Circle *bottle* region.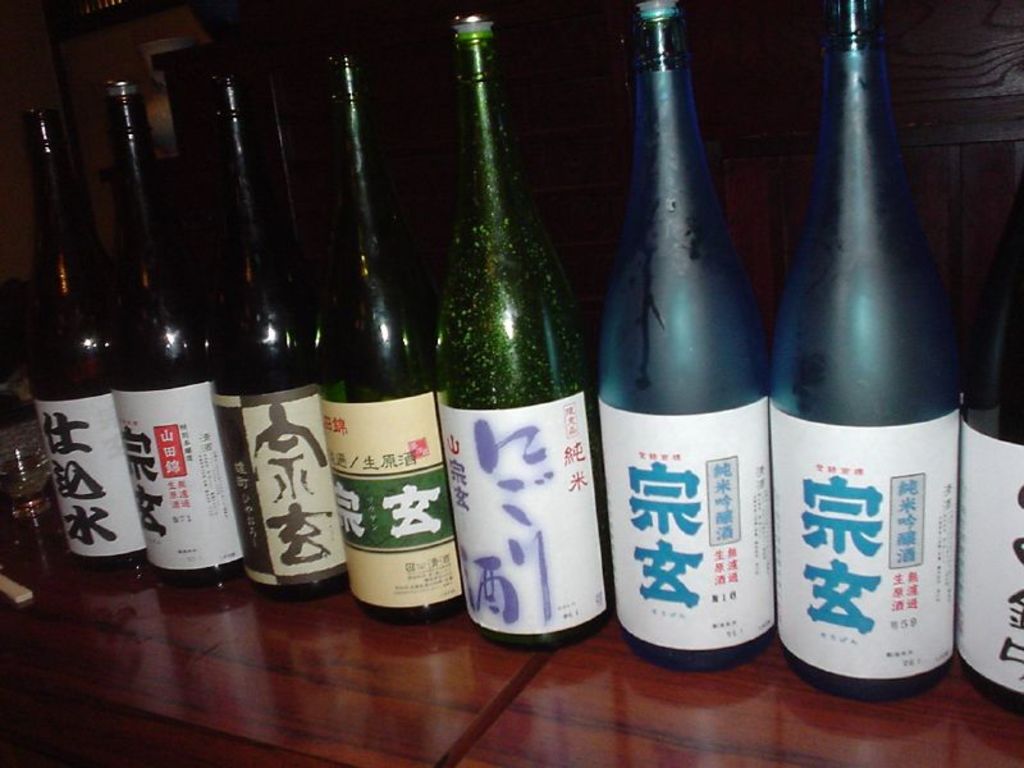
Region: rect(771, 0, 968, 707).
